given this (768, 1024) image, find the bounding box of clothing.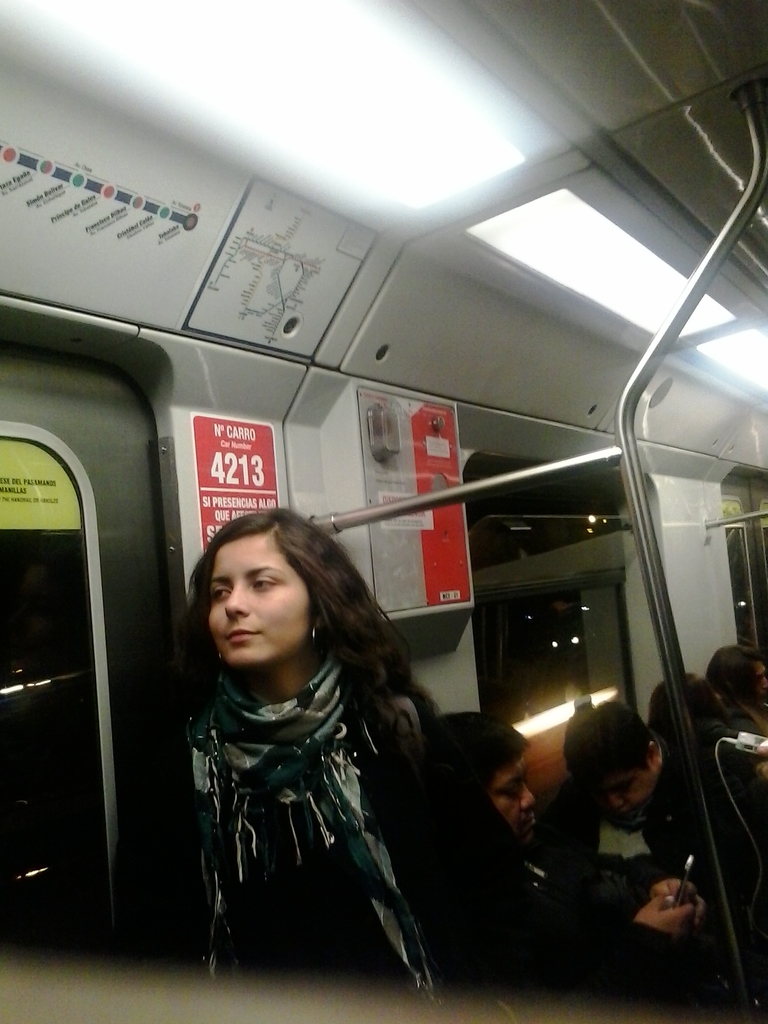
select_region(177, 611, 481, 980).
